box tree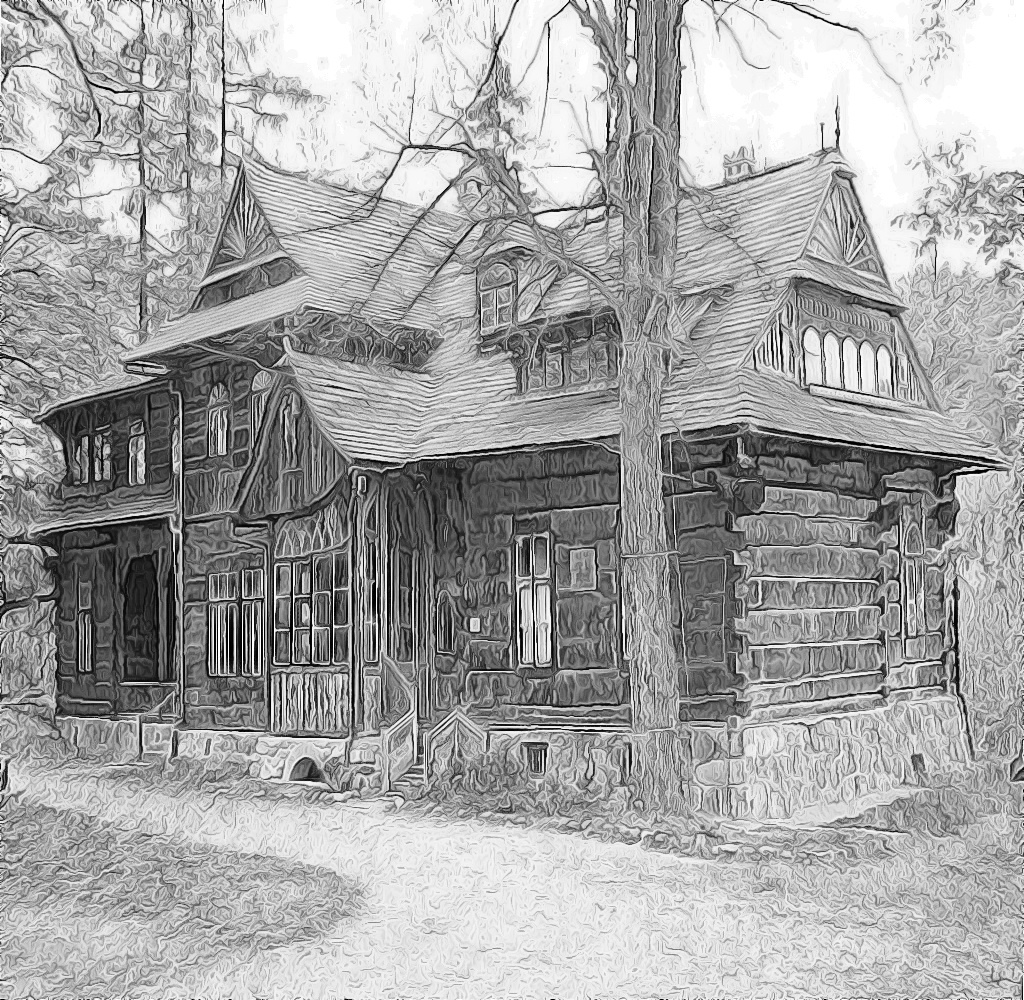
0,0,325,720
